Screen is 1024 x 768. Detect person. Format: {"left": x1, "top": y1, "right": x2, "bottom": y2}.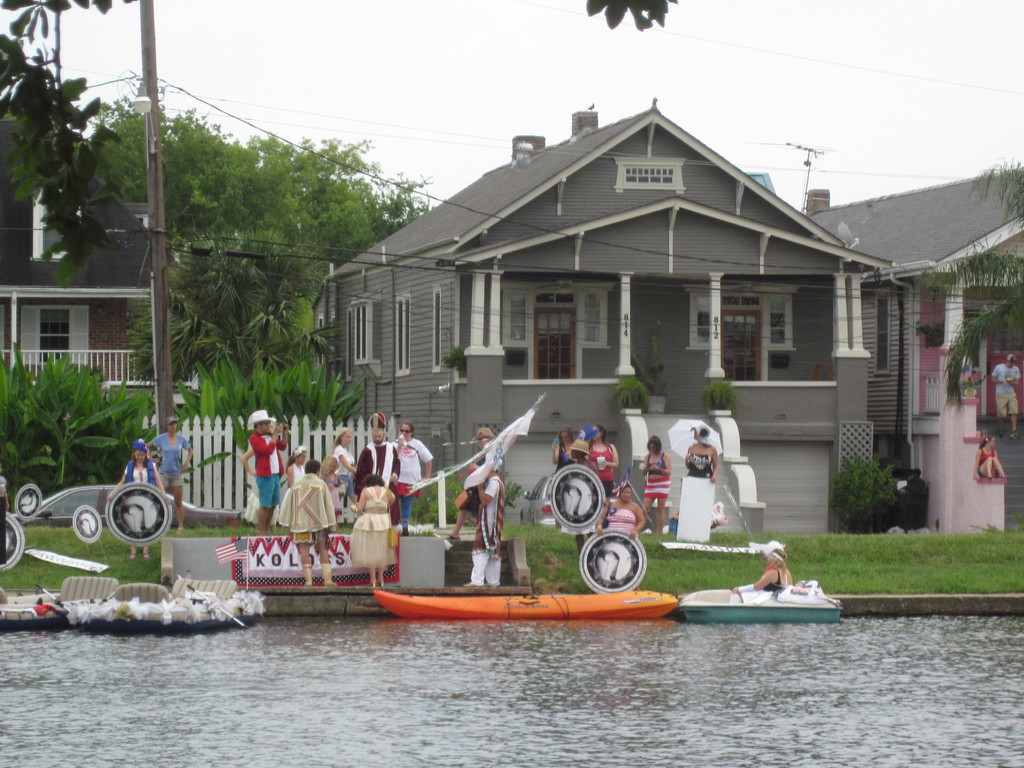
{"left": 319, "top": 424, "right": 369, "bottom": 519}.
